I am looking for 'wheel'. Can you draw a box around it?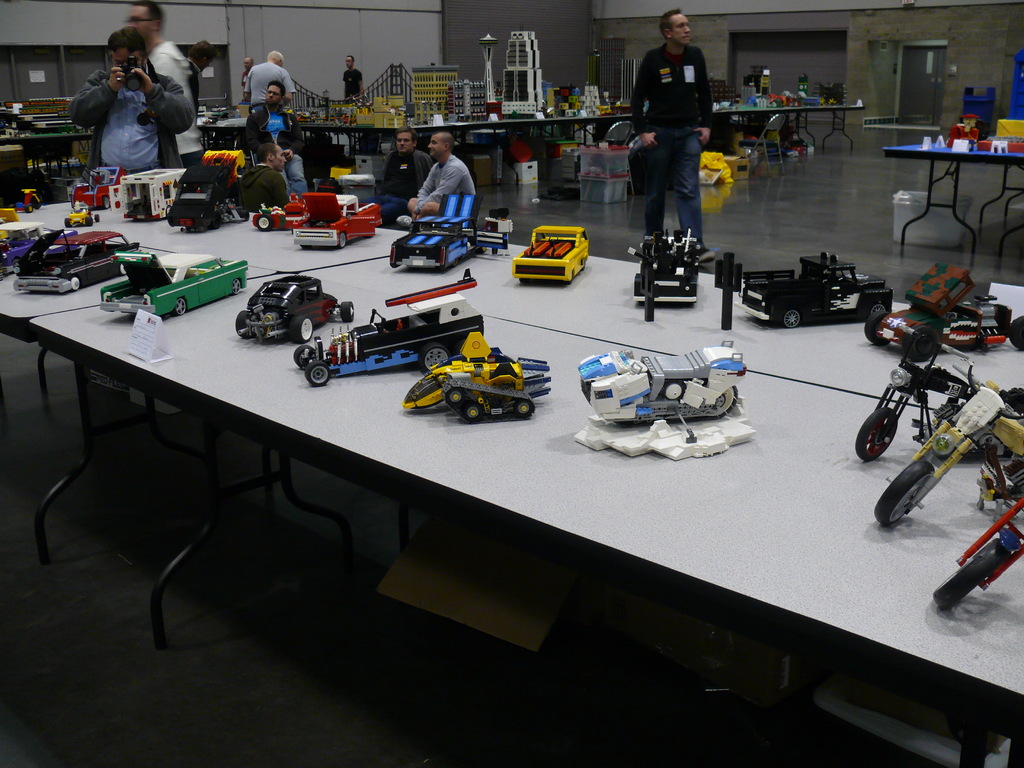
Sure, the bounding box is Rect(868, 302, 886, 314).
